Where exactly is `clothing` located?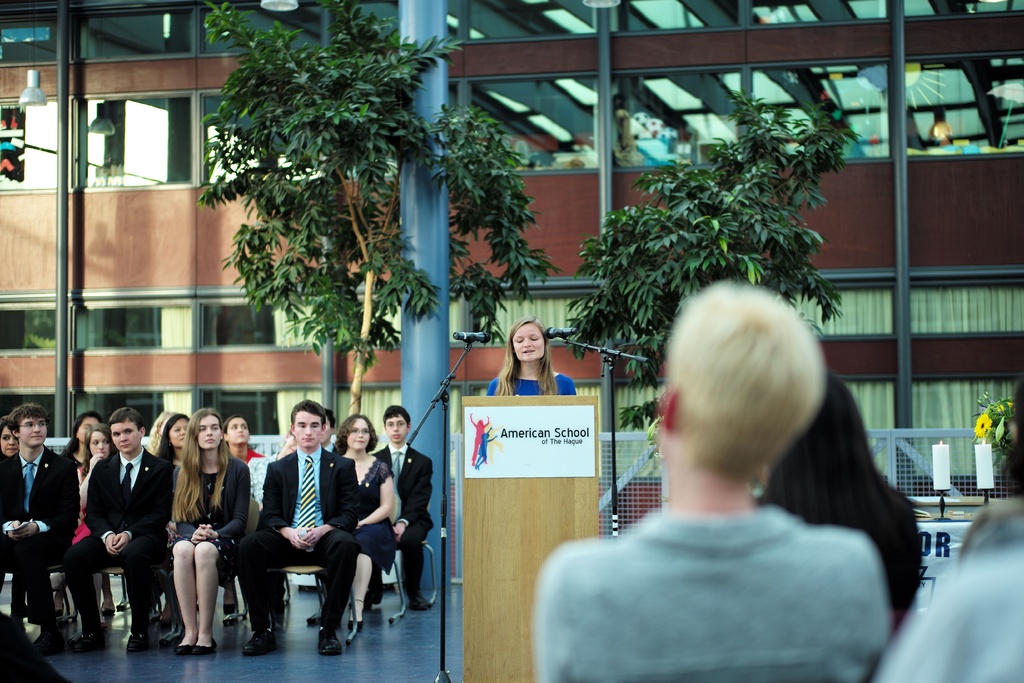
Its bounding box is rect(955, 496, 1023, 563).
